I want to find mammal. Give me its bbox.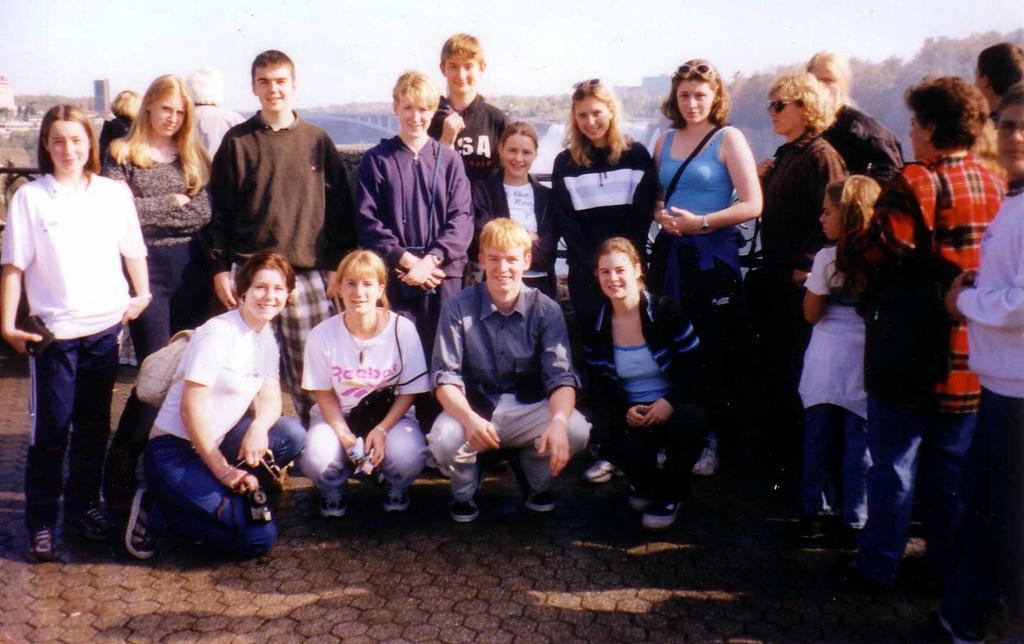
BBox(18, 72, 148, 587).
